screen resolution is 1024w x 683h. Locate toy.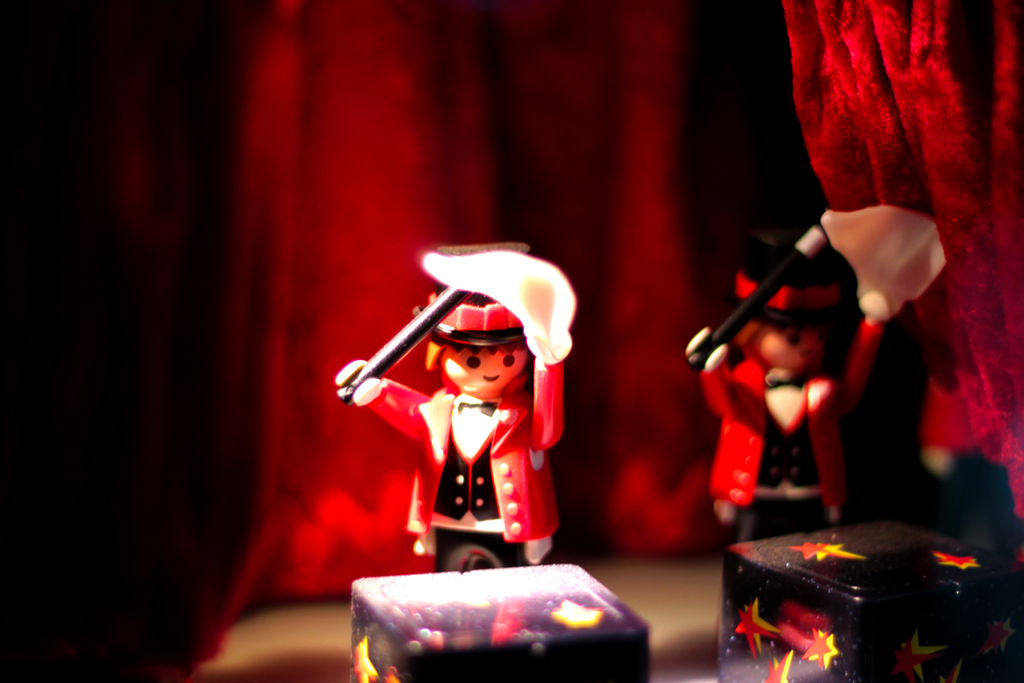
[x1=695, y1=227, x2=881, y2=661].
